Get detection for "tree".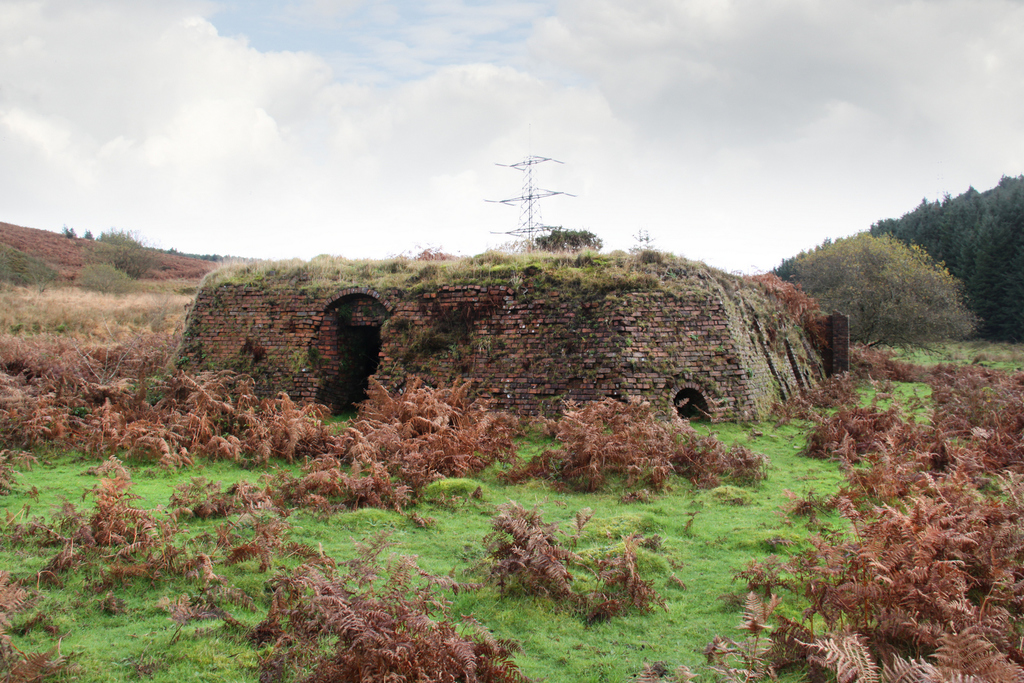
Detection: left=853, top=177, right=986, bottom=294.
